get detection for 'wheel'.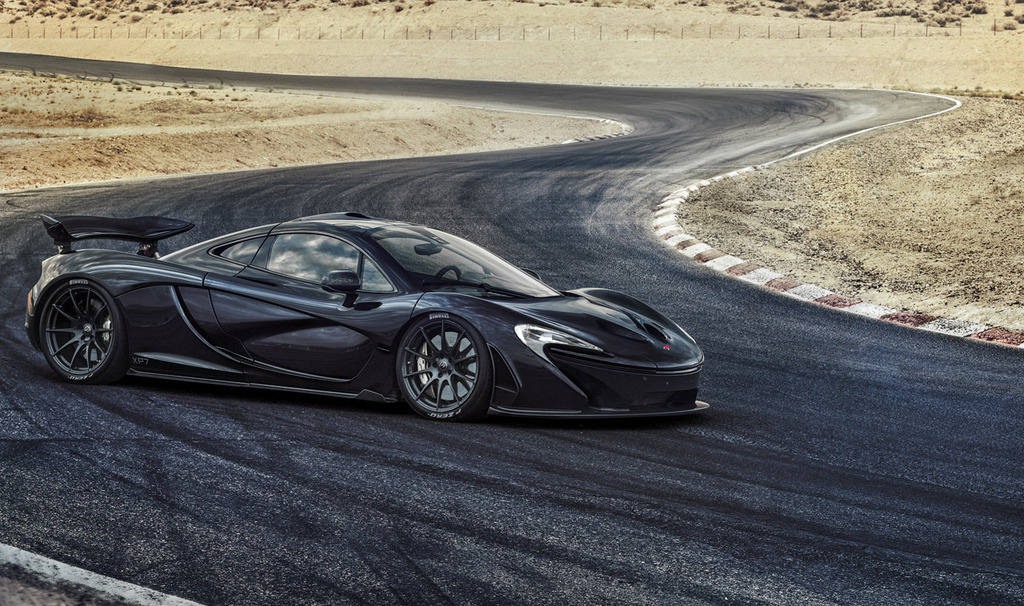
Detection: box(433, 267, 463, 284).
